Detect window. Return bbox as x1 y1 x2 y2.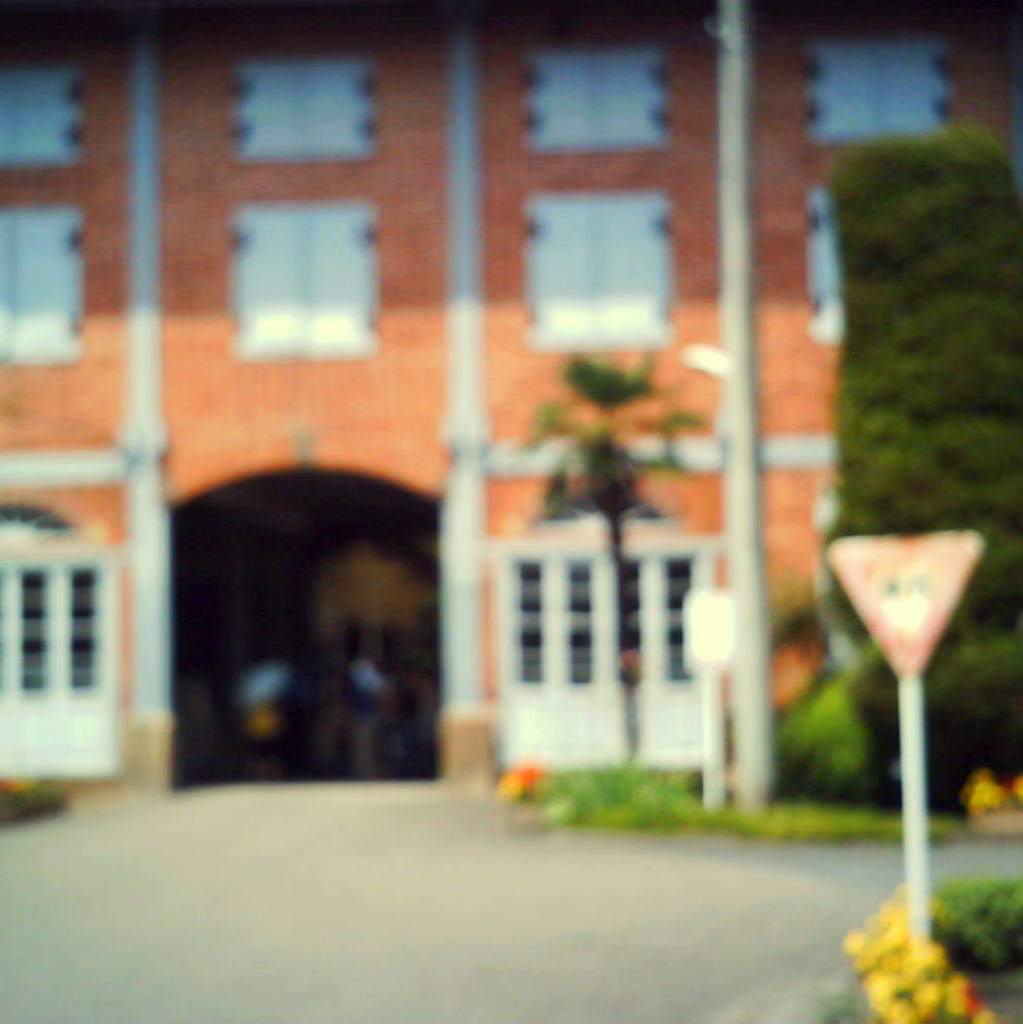
229 54 378 159.
